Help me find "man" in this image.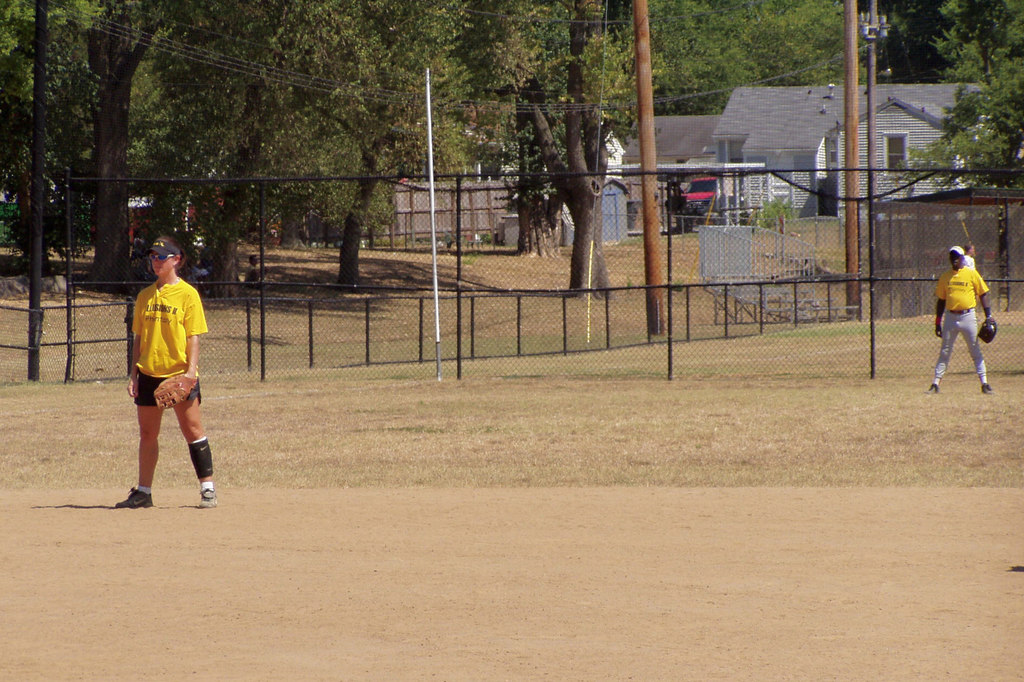
Found it: [184, 255, 218, 294].
